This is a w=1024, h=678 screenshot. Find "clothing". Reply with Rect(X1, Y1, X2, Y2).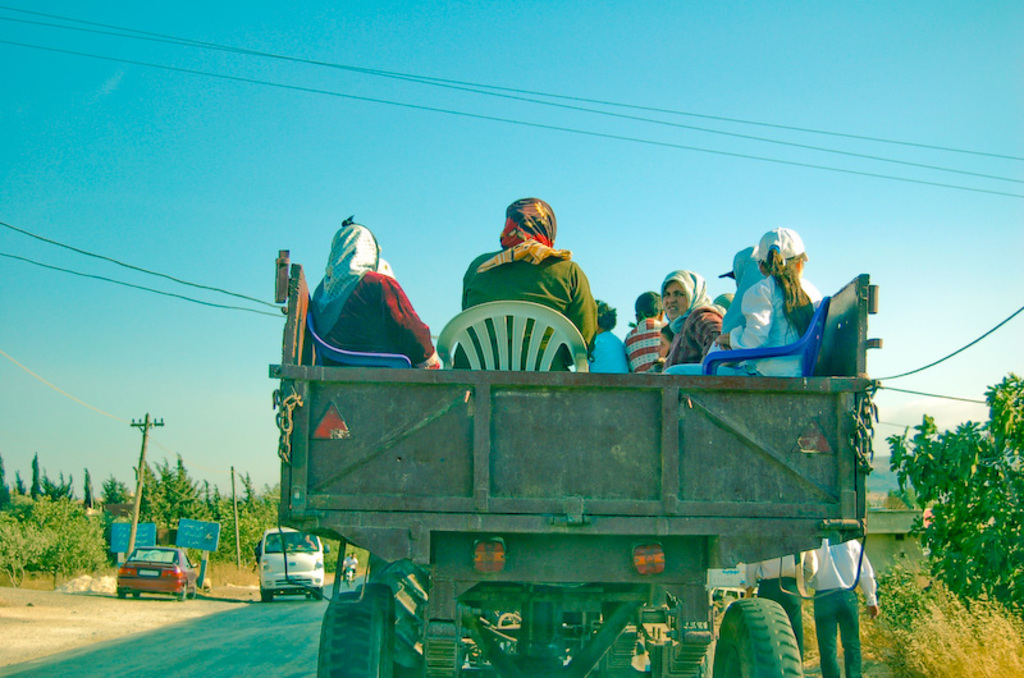
Rect(591, 327, 635, 382).
